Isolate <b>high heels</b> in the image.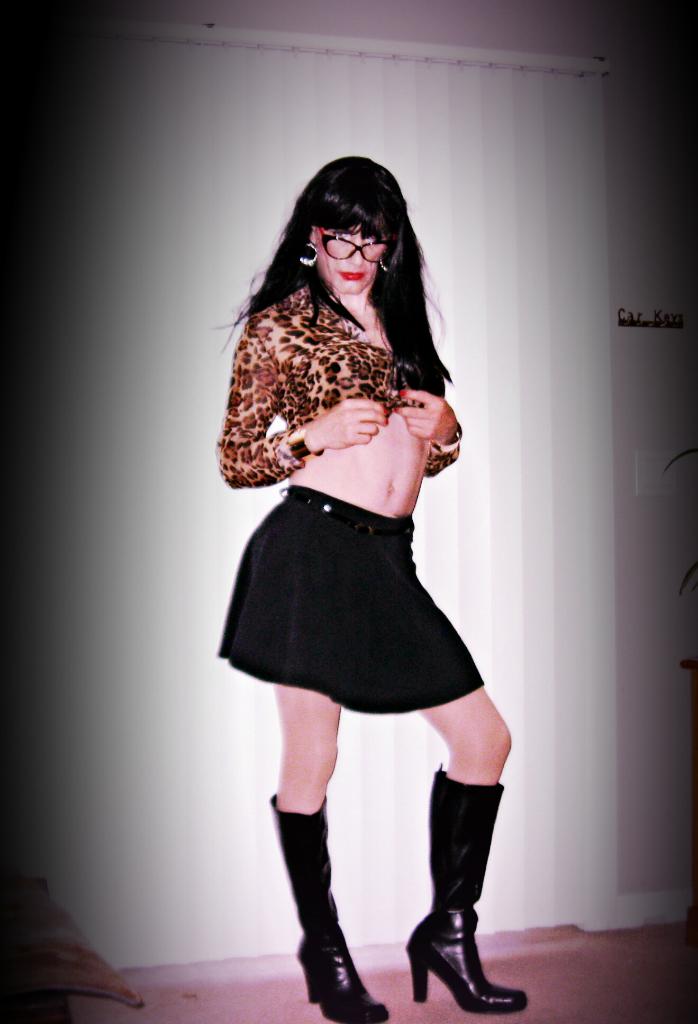
Isolated region: {"left": 279, "top": 785, "right": 390, "bottom": 1023}.
